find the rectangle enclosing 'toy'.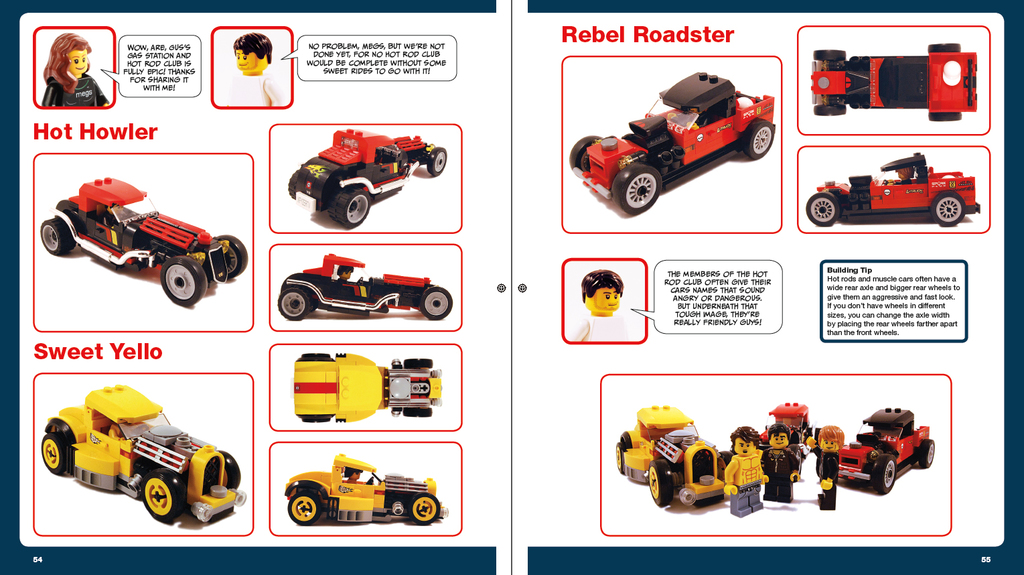
[x1=810, y1=40, x2=979, y2=125].
